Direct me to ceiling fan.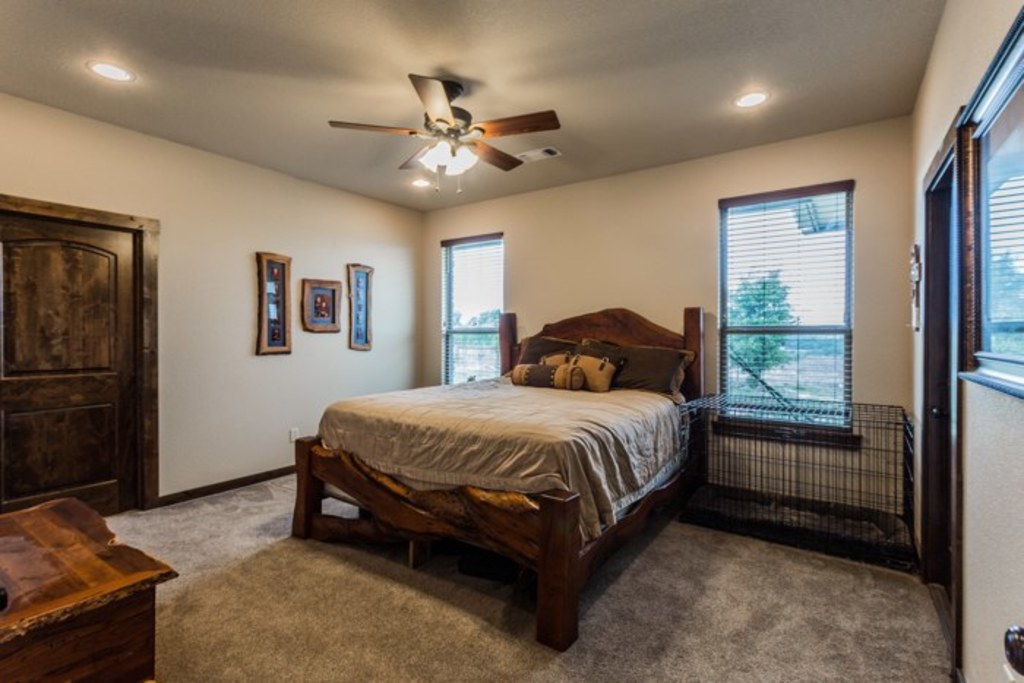
Direction: (x1=329, y1=69, x2=566, y2=200).
